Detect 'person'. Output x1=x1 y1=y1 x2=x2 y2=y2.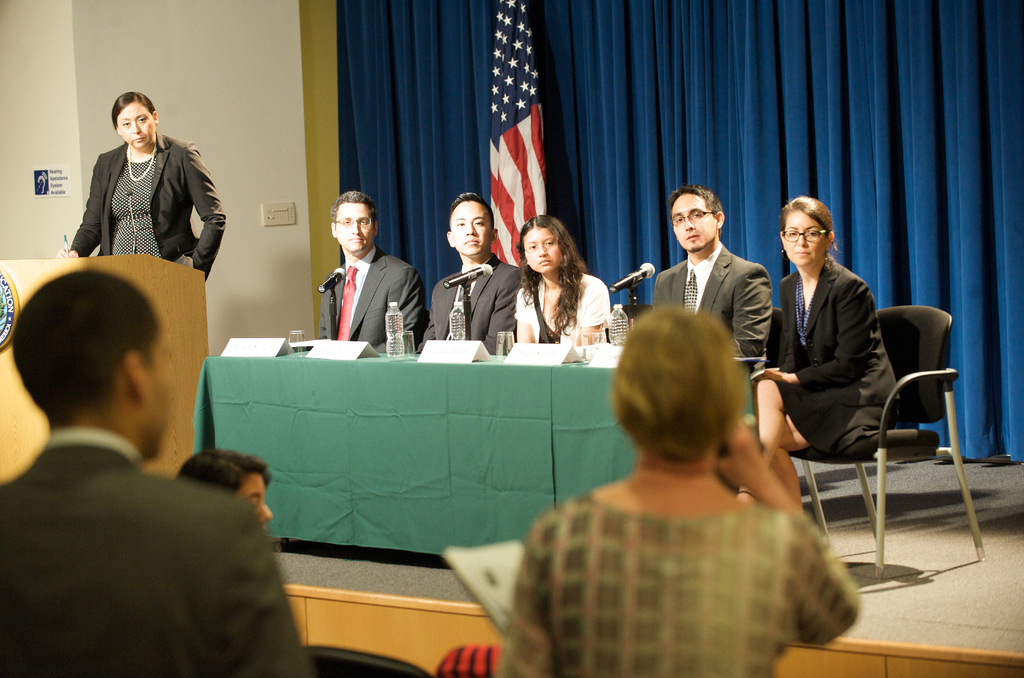
x1=0 y1=266 x2=310 y2=675.
